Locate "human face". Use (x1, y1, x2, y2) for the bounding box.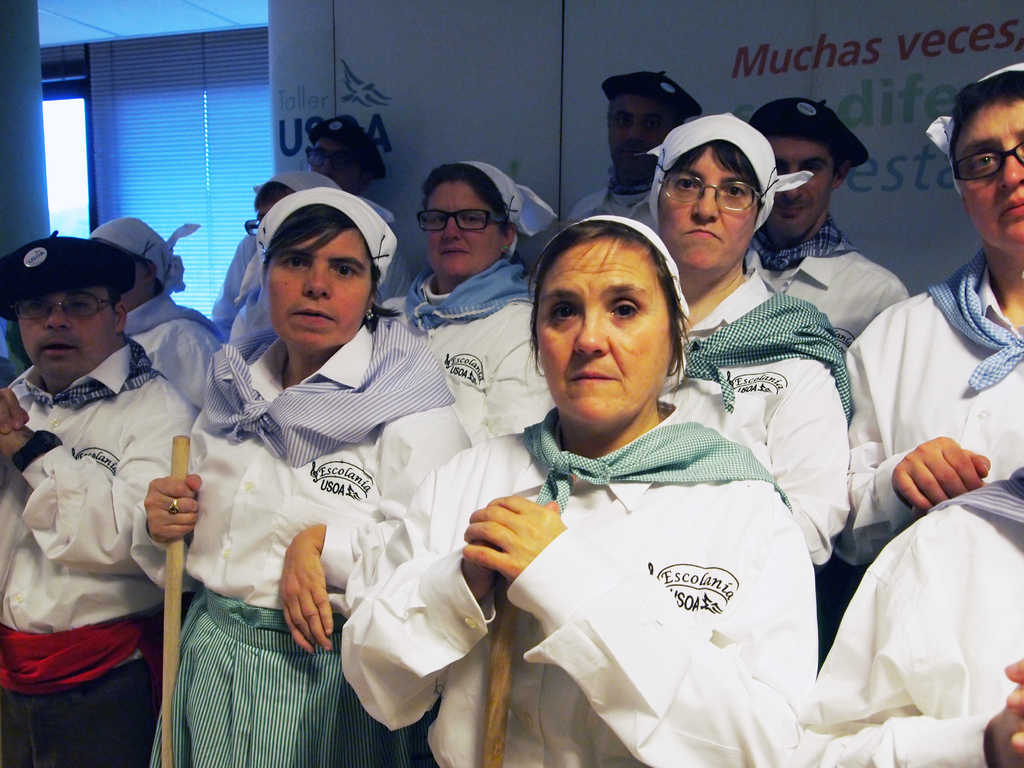
(426, 178, 499, 270).
